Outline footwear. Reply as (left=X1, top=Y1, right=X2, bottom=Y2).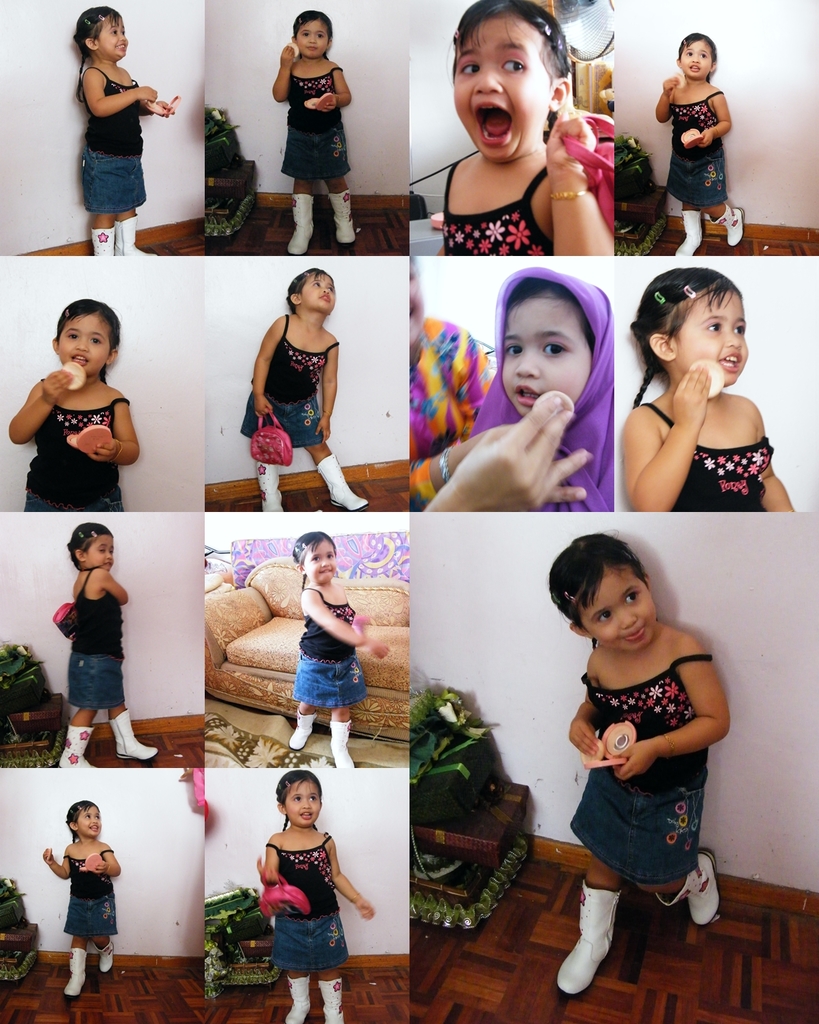
(left=329, top=189, right=359, bottom=246).
